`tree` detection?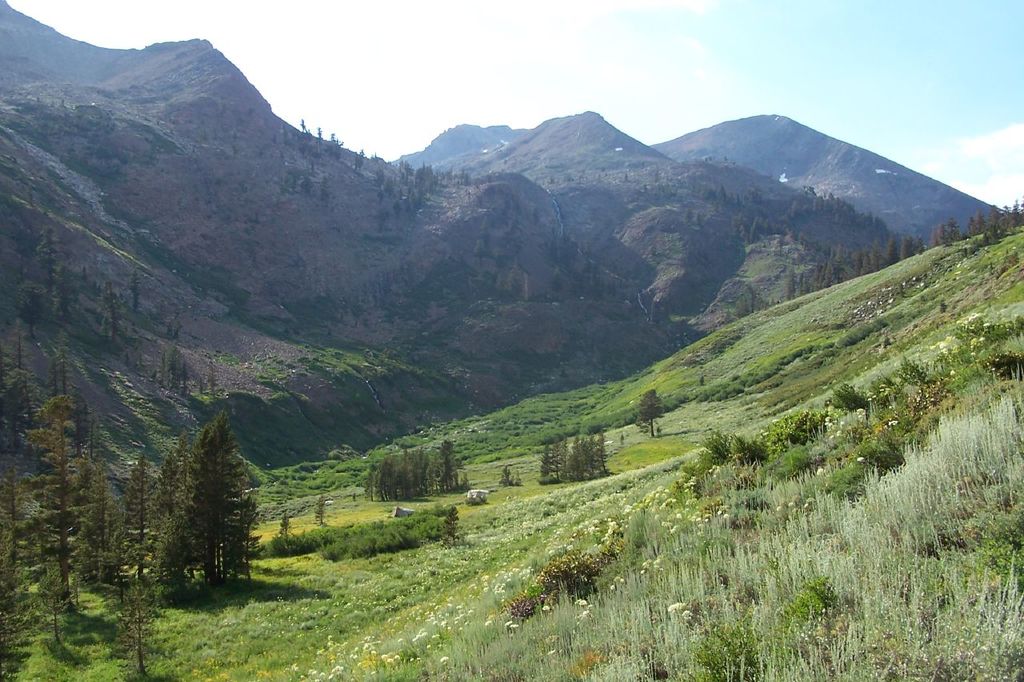
118,450,160,587
